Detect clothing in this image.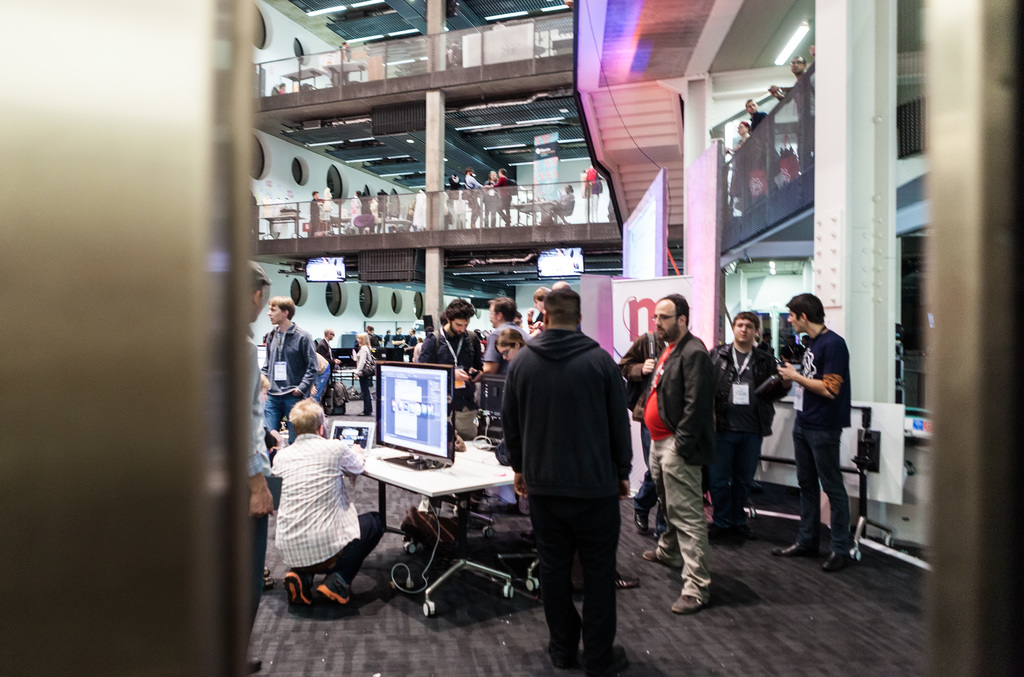
Detection: [left=712, top=341, right=785, bottom=525].
